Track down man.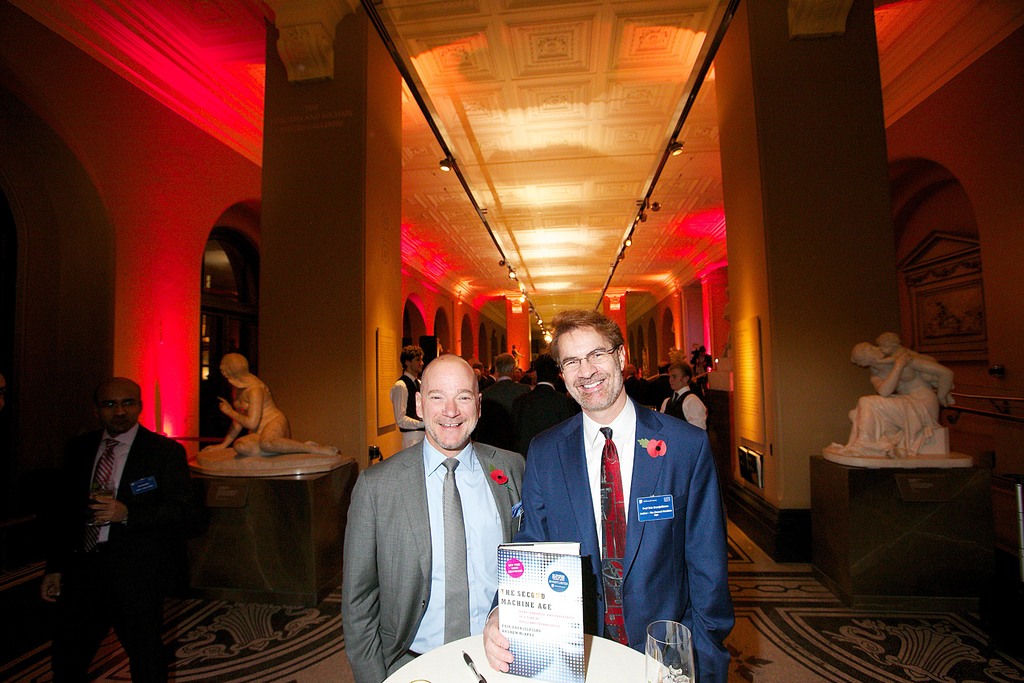
Tracked to region(481, 305, 730, 682).
